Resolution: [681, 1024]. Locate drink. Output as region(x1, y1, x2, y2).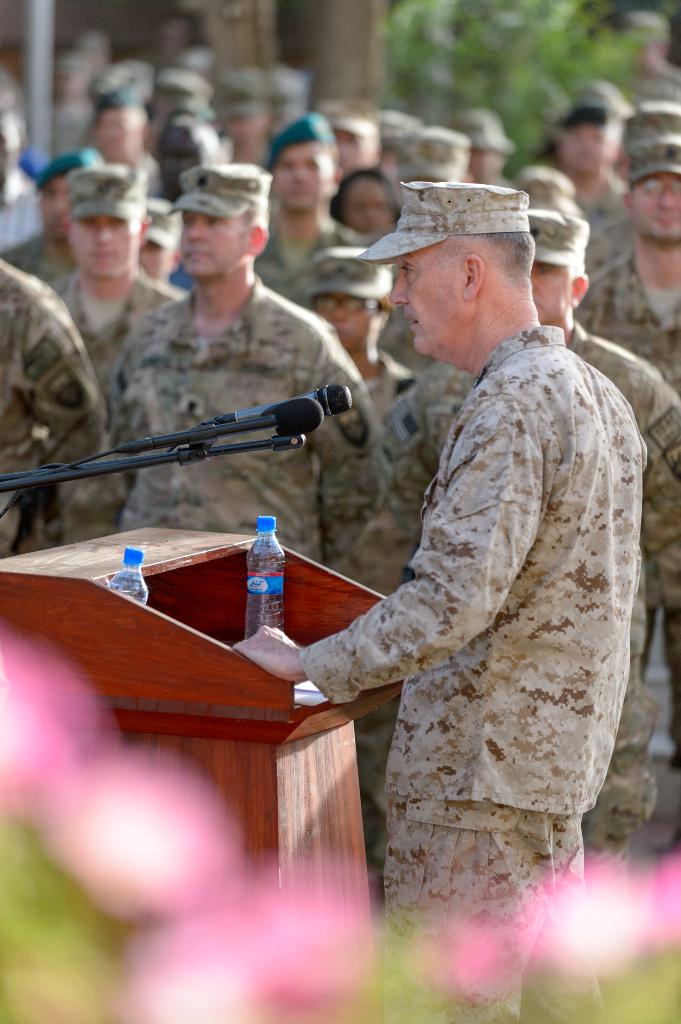
region(241, 517, 285, 633).
